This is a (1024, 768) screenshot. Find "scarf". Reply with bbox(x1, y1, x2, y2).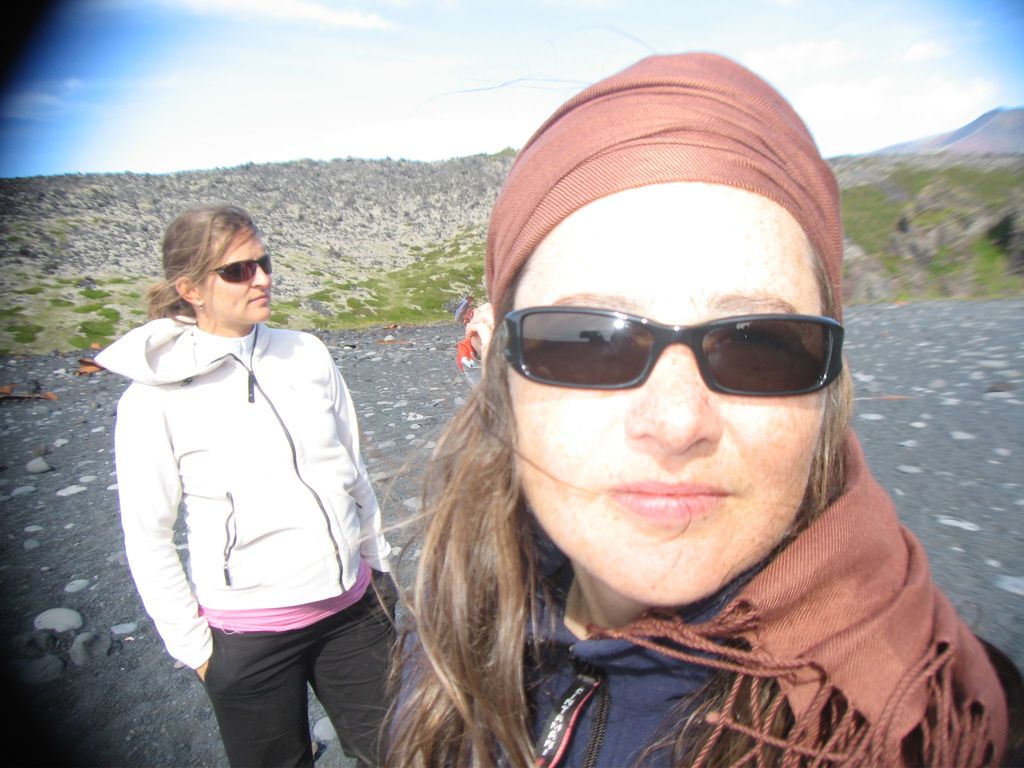
bbox(490, 45, 1007, 767).
